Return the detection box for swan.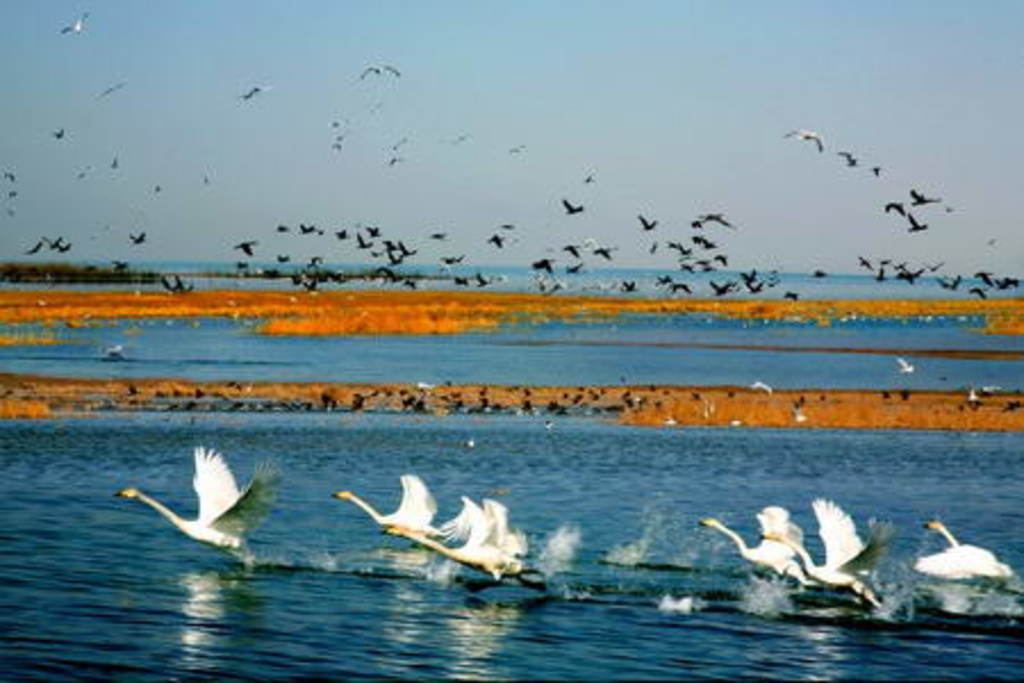
339/467/441/530.
